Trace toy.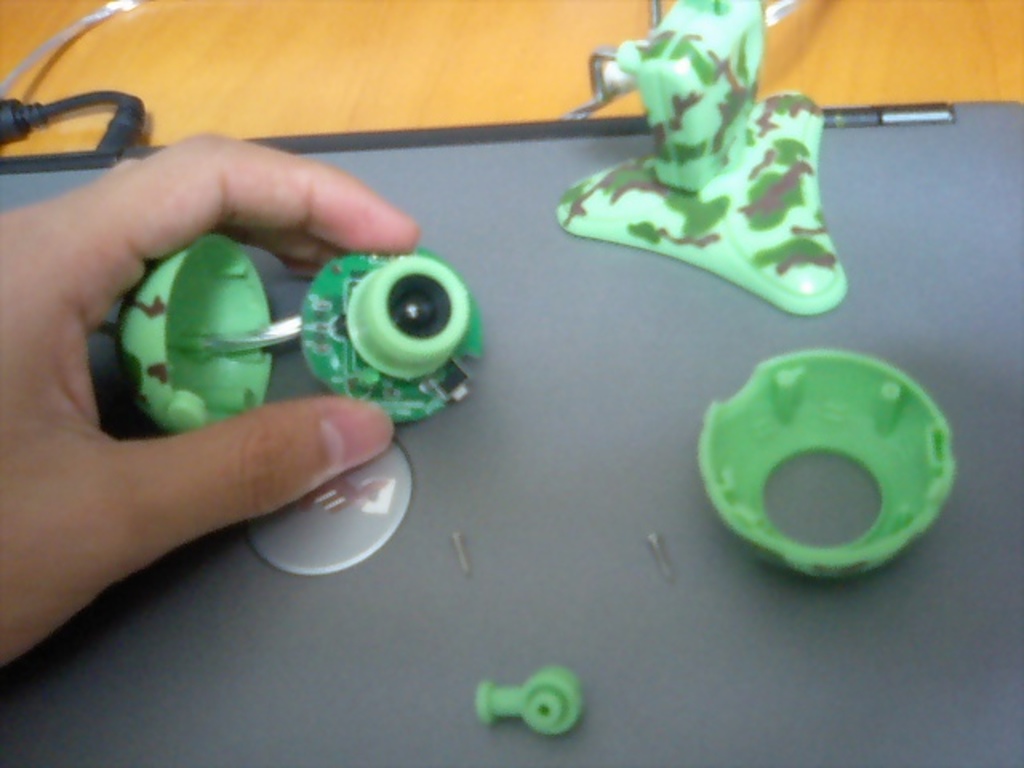
Traced to <bbox>678, 325, 957, 613</bbox>.
